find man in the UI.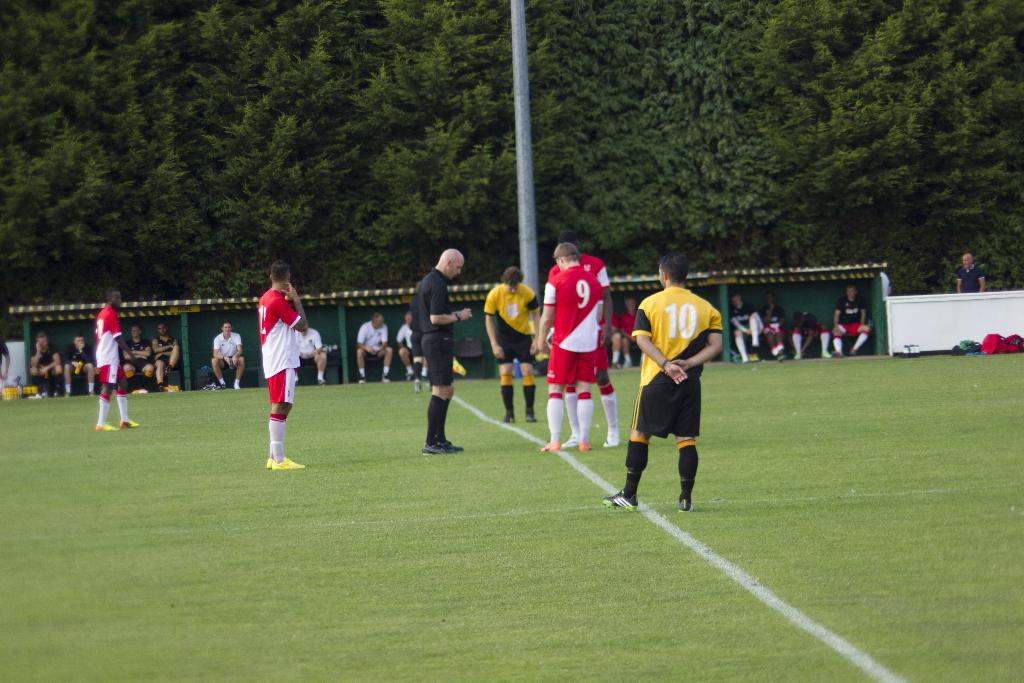
UI element at region(394, 309, 420, 382).
